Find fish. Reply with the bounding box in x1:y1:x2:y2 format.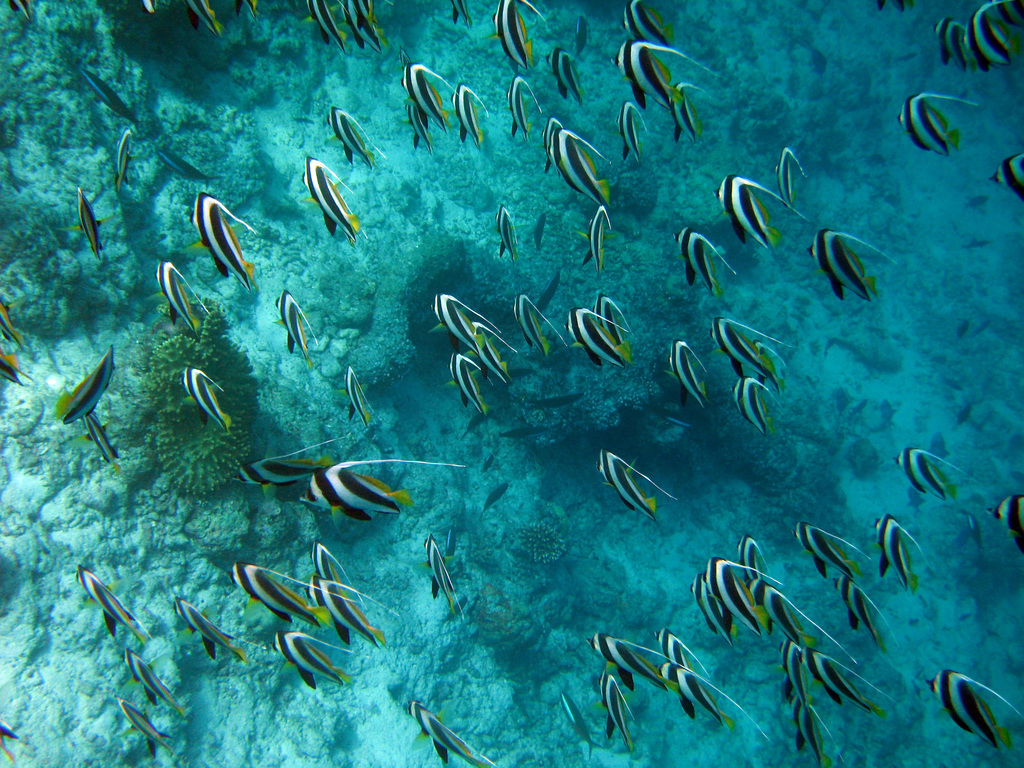
989:491:1023:543.
